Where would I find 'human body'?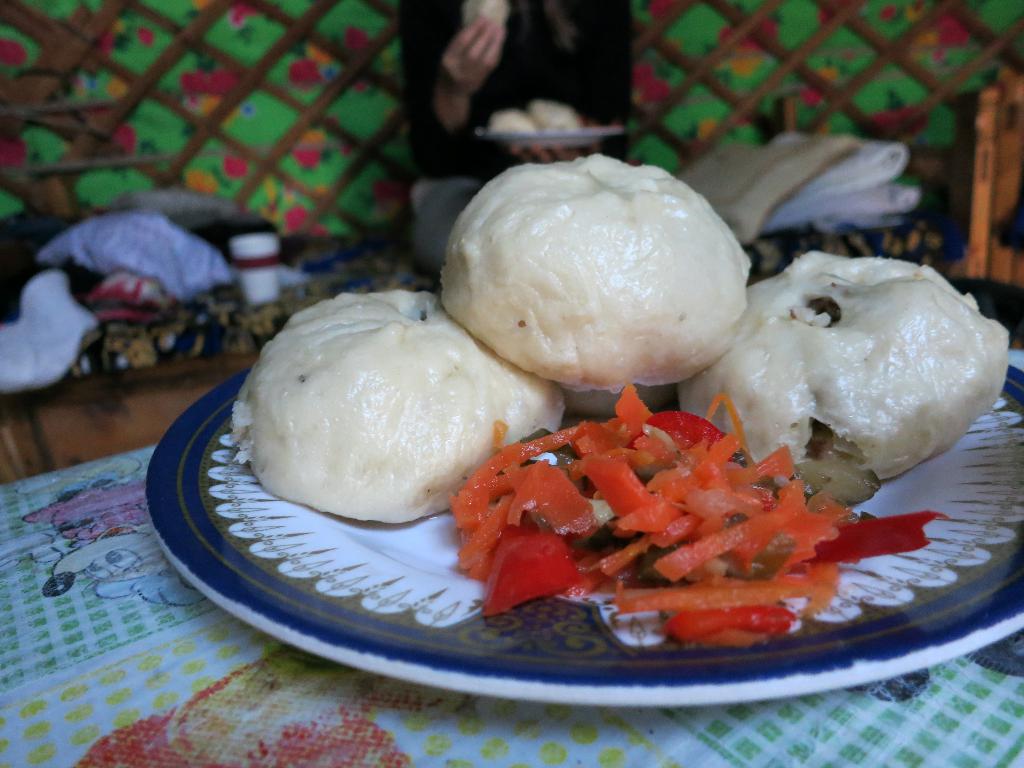
At l=407, t=0, r=633, b=278.
